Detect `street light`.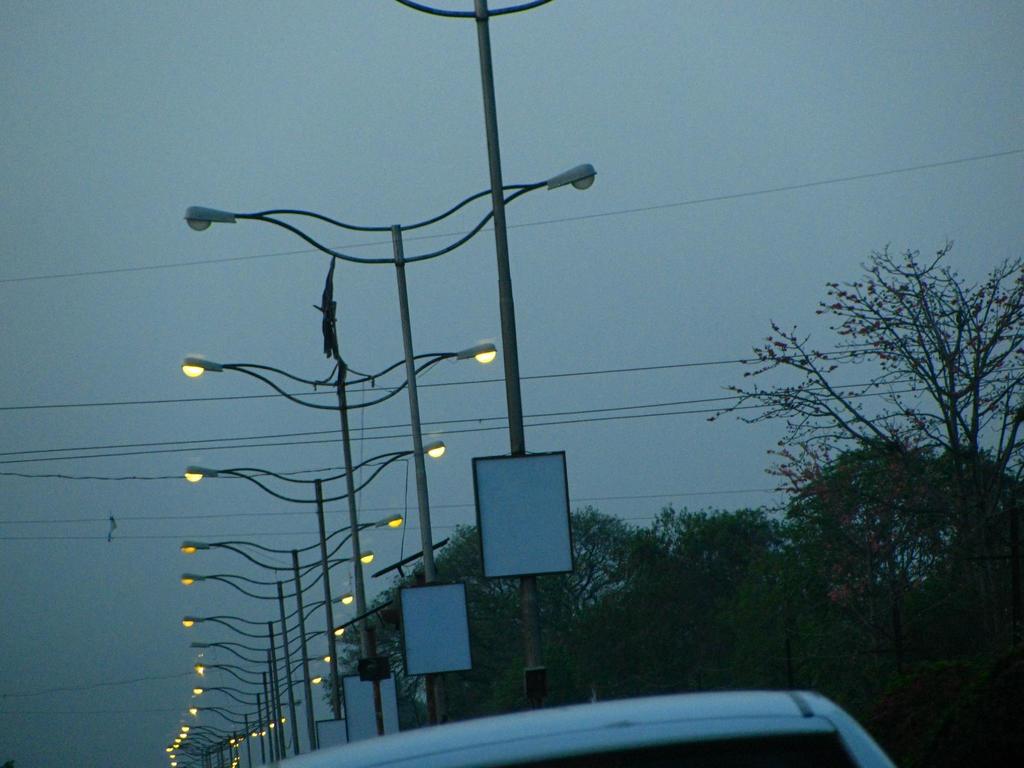
Detected at (left=175, top=346, right=504, bottom=738).
